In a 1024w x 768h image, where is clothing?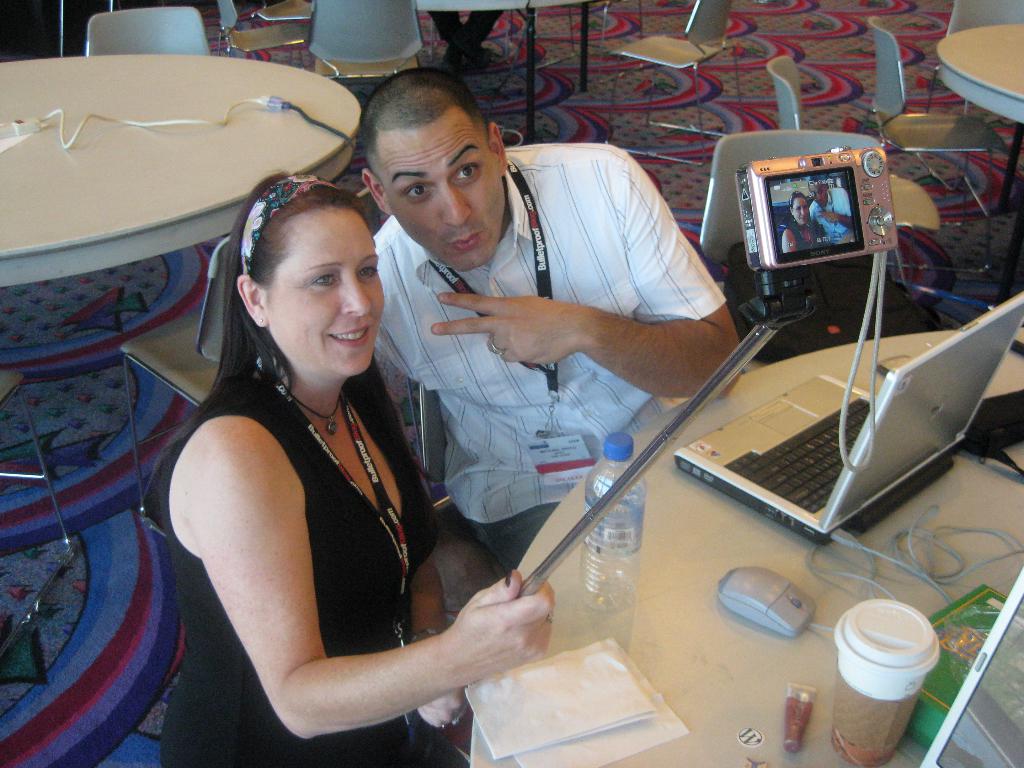
l=779, t=218, r=827, b=252.
